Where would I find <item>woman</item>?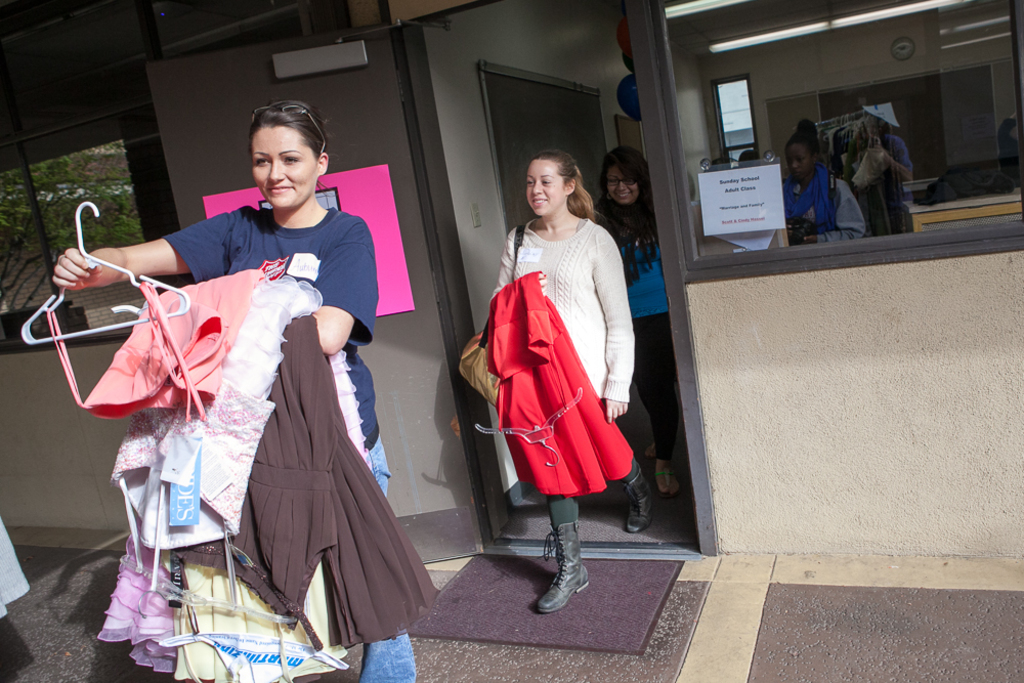
At [x1=115, y1=147, x2=374, y2=654].
